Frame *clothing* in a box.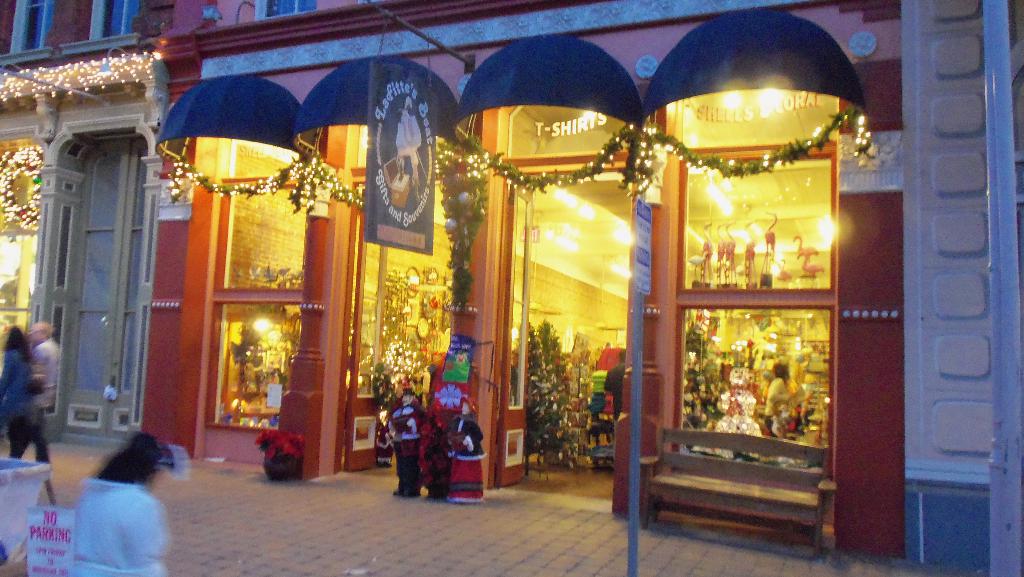
[x1=0, y1=350, x2=38, y2=459].
